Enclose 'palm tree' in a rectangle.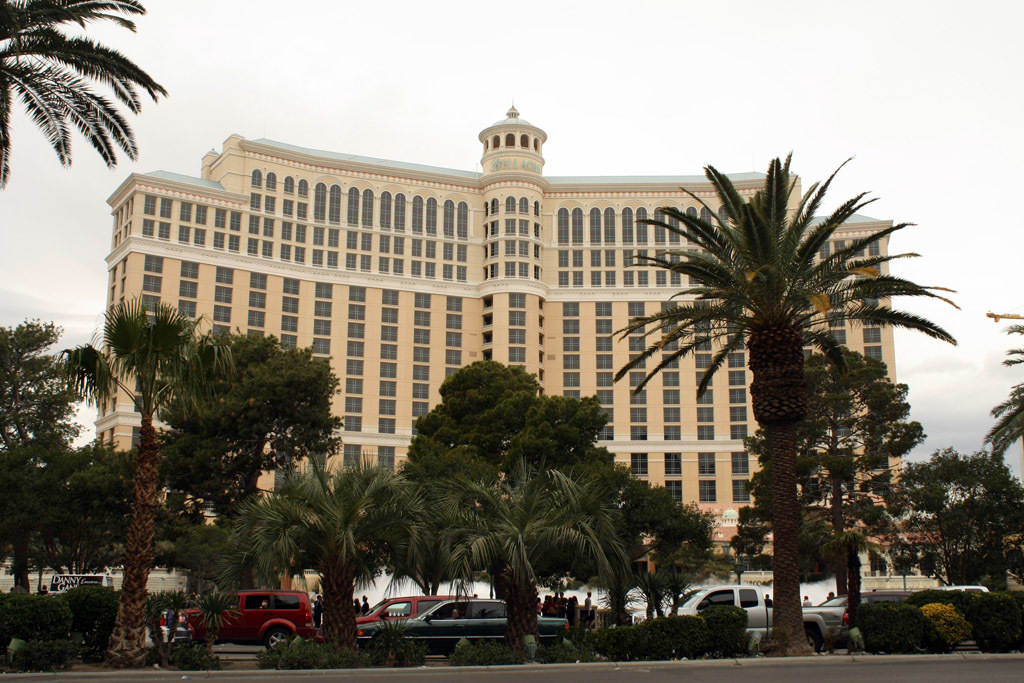
region(66, 319, 237, 682).
